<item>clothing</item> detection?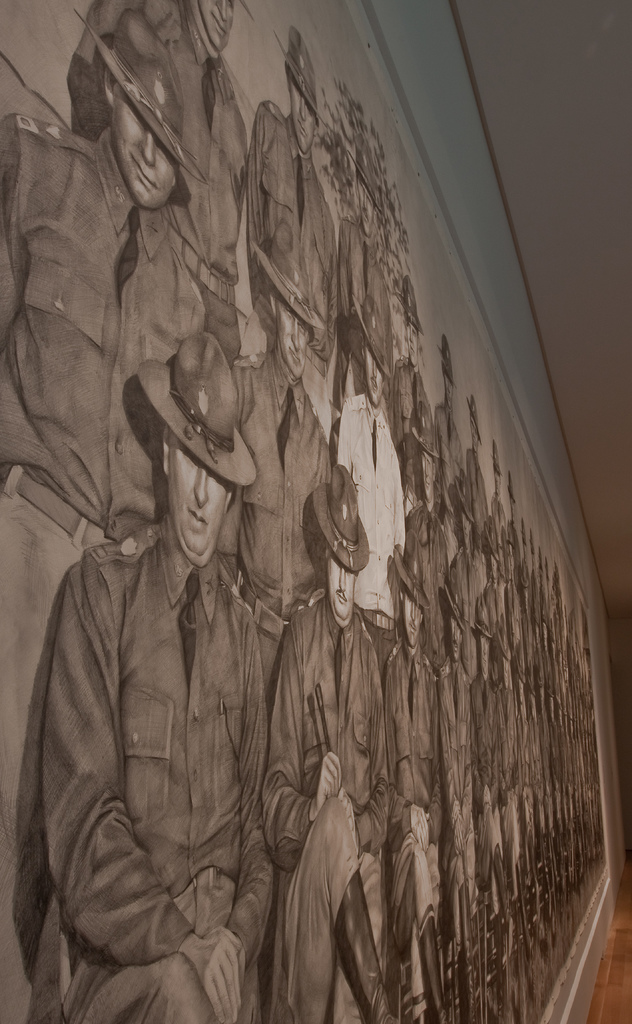
262 593 389 1022
